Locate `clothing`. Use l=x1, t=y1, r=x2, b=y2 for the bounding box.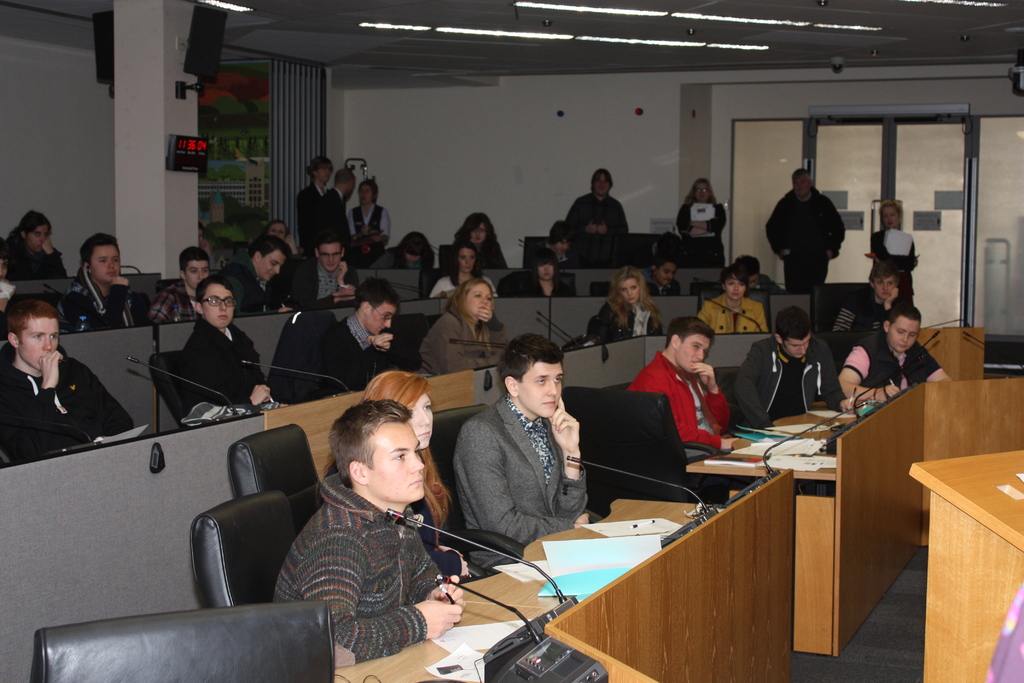
l=836, t=280, r=905, b=330.
